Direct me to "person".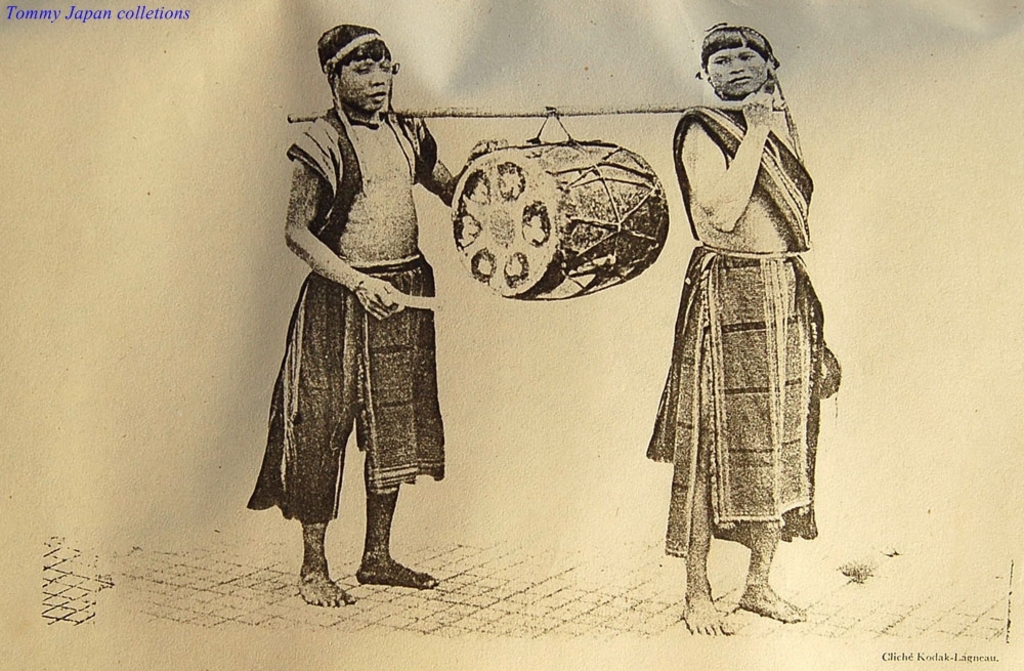
Direction: 639 22 845 642.
